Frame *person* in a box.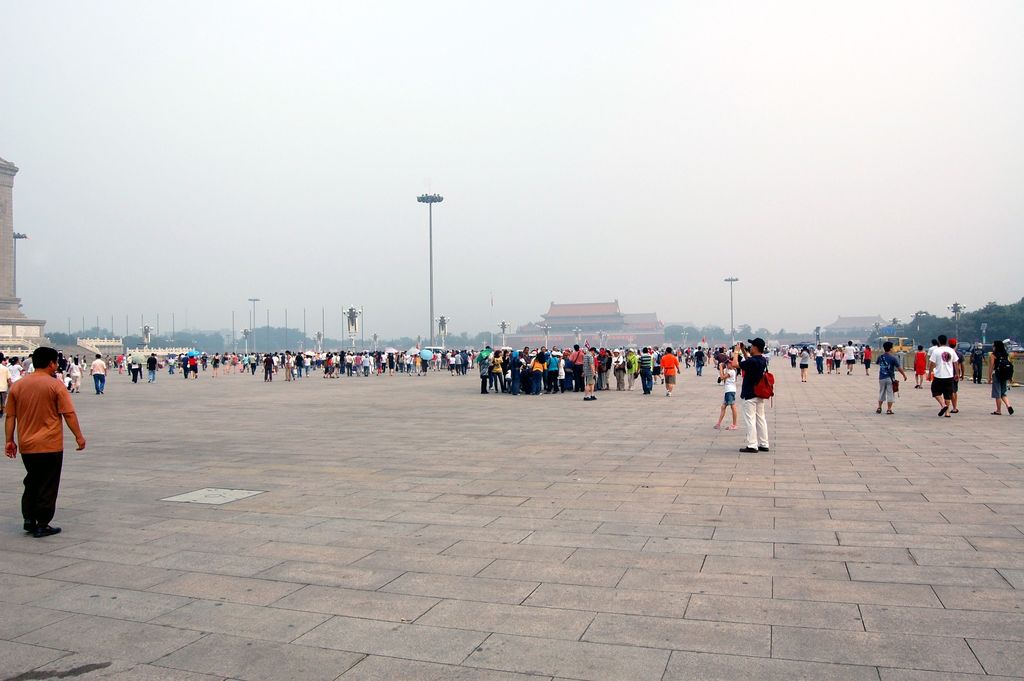
[left=92, top=350, right=105, bottom=397].
